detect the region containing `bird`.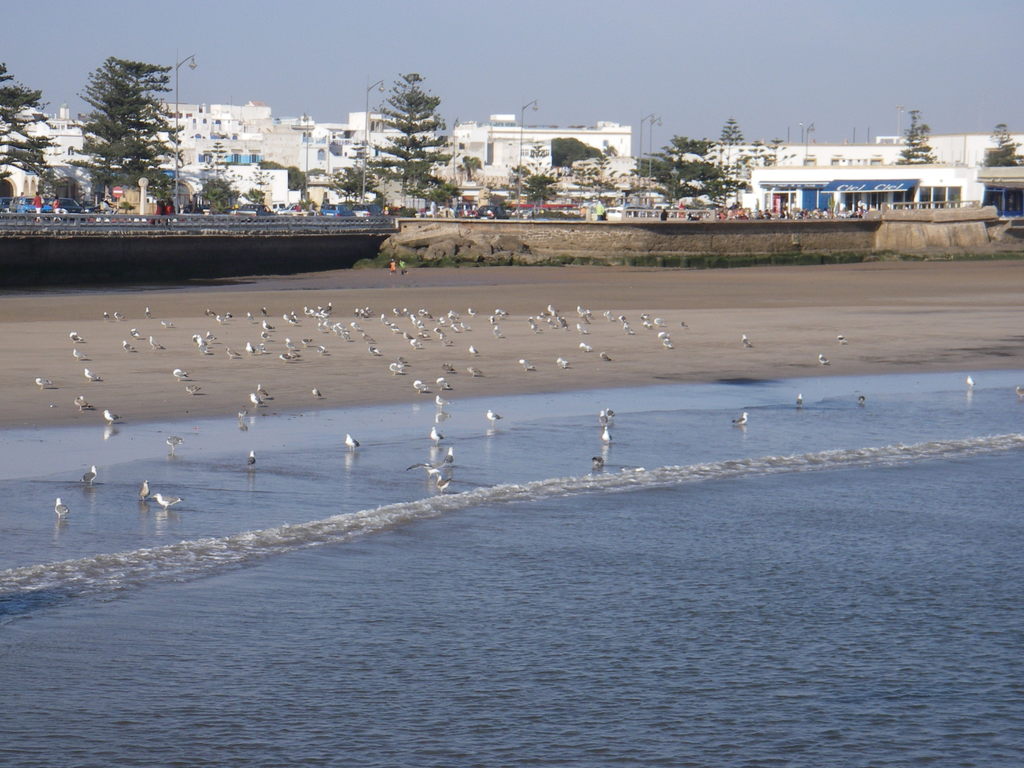
[x1=531, y1=323, x2=545, y2=333].
